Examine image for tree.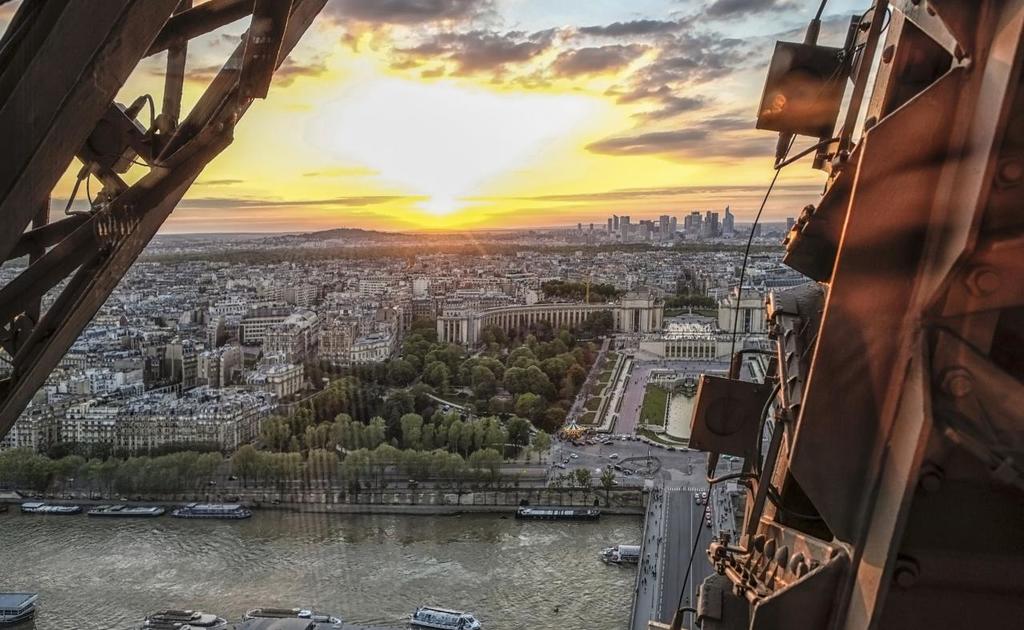
Examination result: box(598, 465, 618, 508).
